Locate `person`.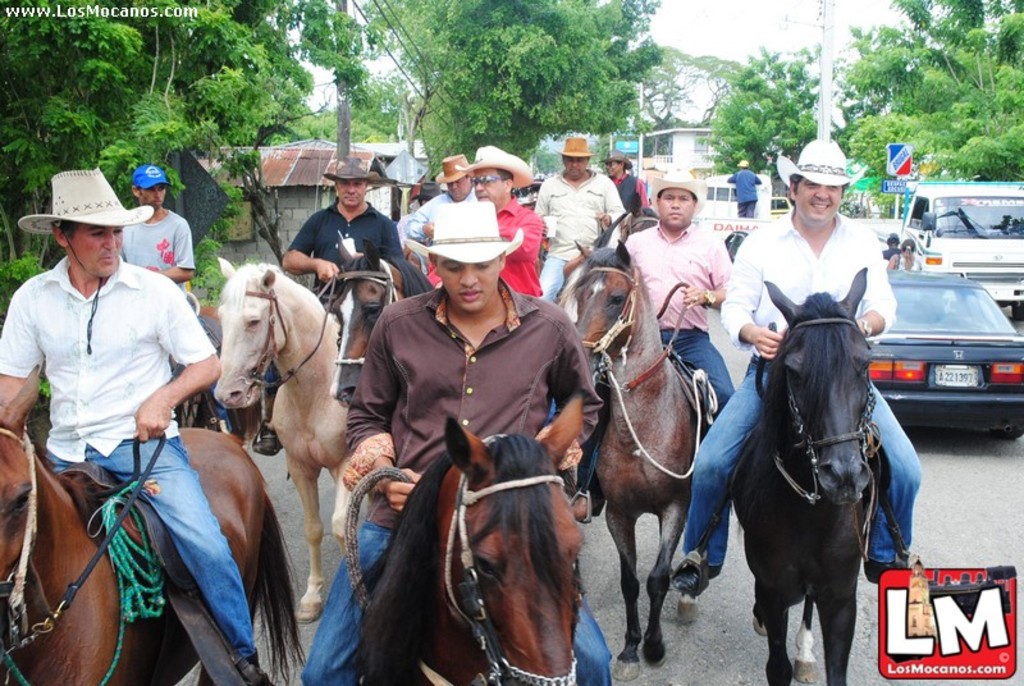
Bounding box: left=23, top=169, right=223, bottom=642.
